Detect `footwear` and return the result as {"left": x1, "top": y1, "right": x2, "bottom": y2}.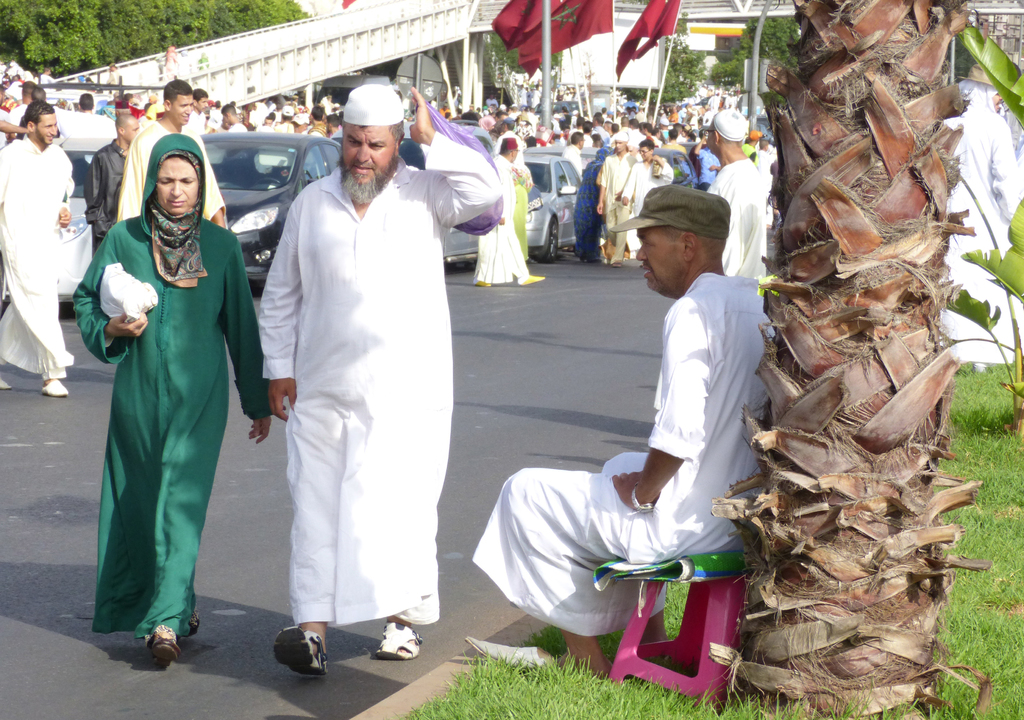
{"left": 260, "top": 629, "right": 324, "bottom": 692}.
